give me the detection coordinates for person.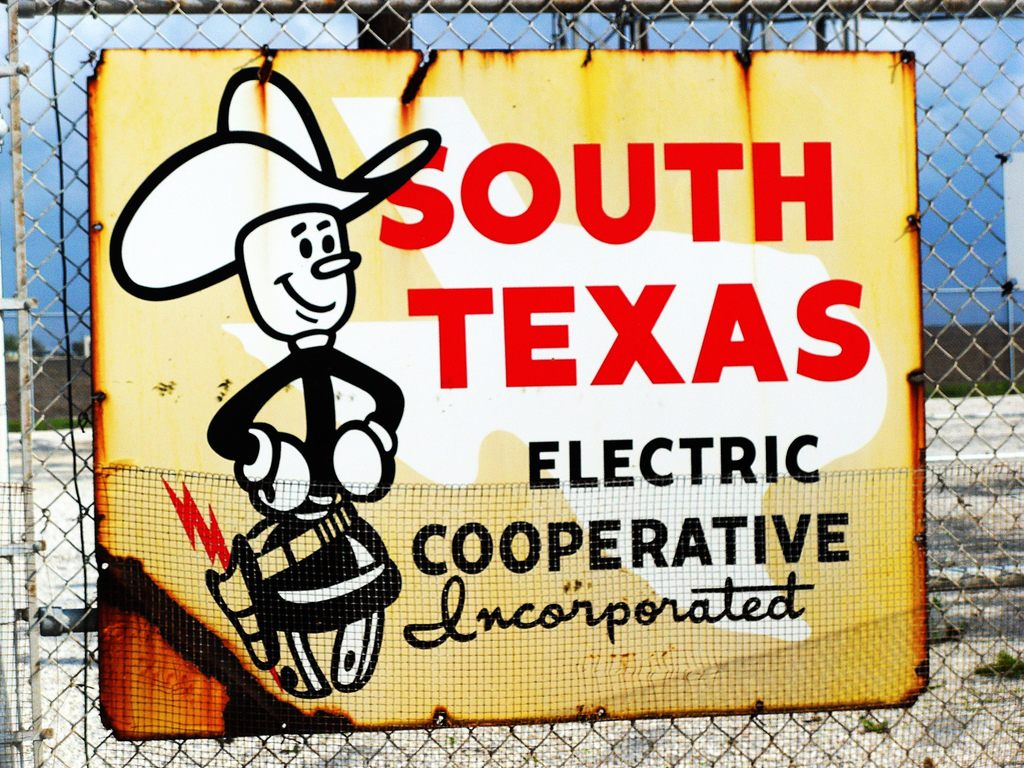
crop(121, 85, 426, 728).
